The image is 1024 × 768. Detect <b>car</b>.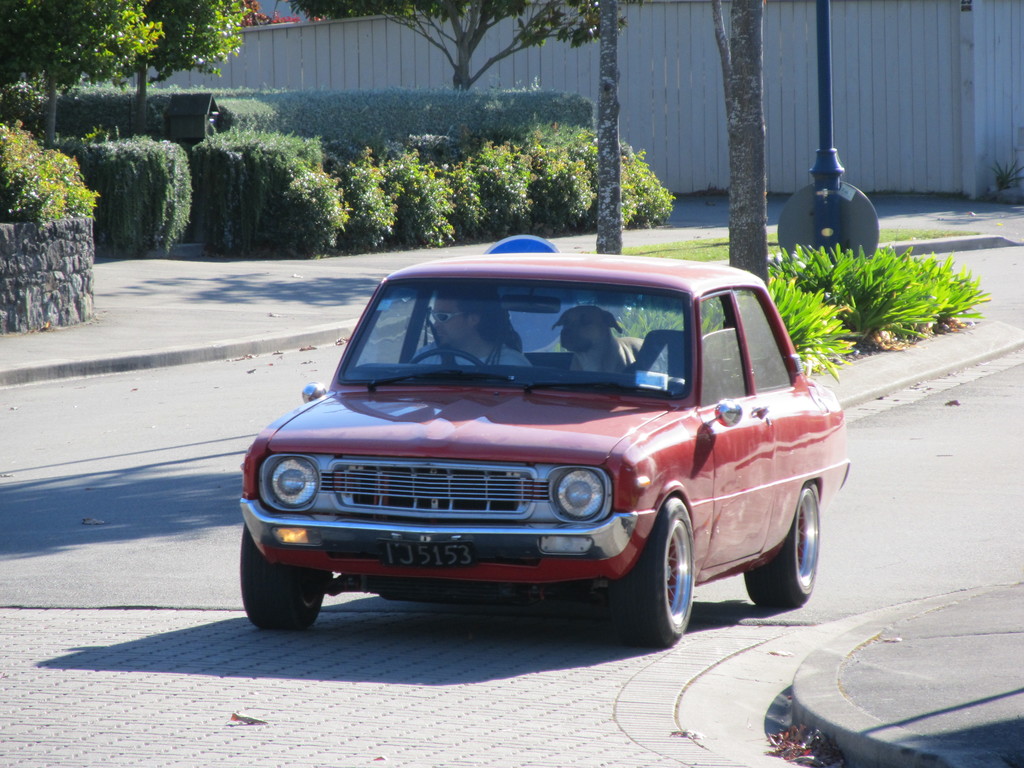
Detection: [248,247,852,654].
